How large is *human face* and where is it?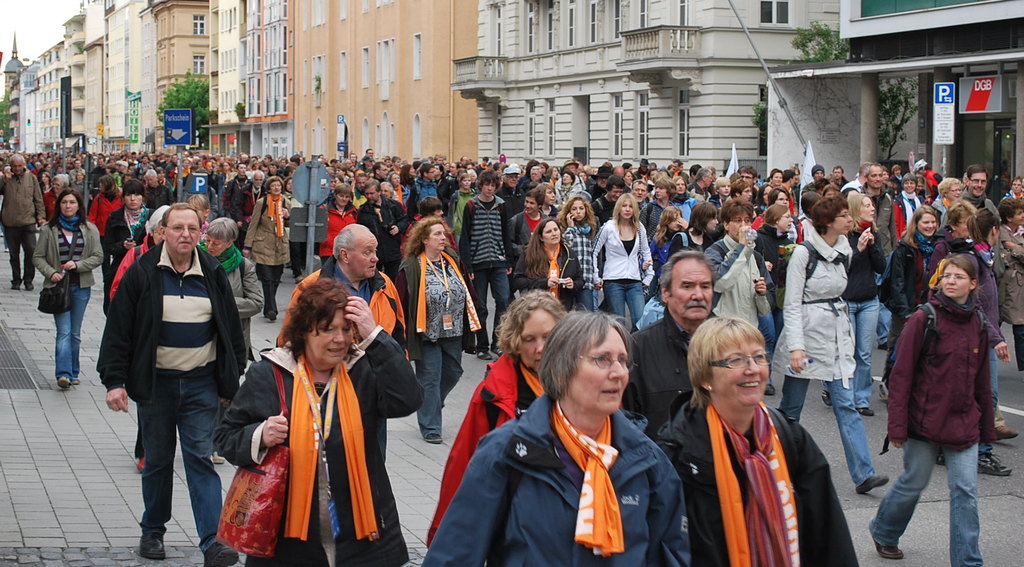
Bounding box: {"x1": 570, "y1": 201, "x2": 584, "y2": 220}.
